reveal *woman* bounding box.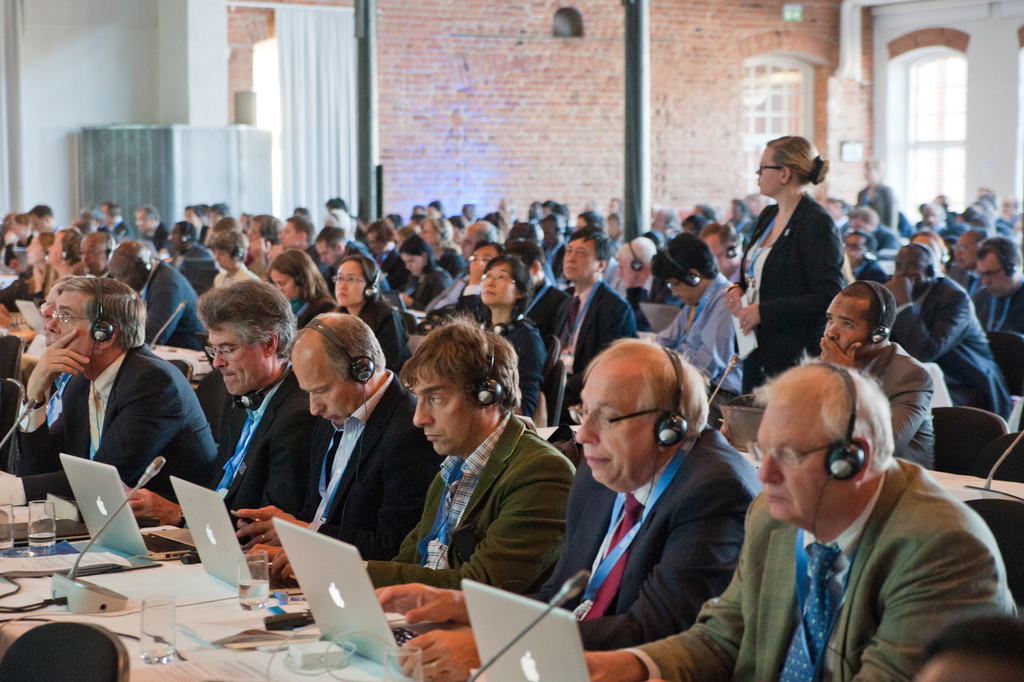
Revealed: (484,250,542,414).
